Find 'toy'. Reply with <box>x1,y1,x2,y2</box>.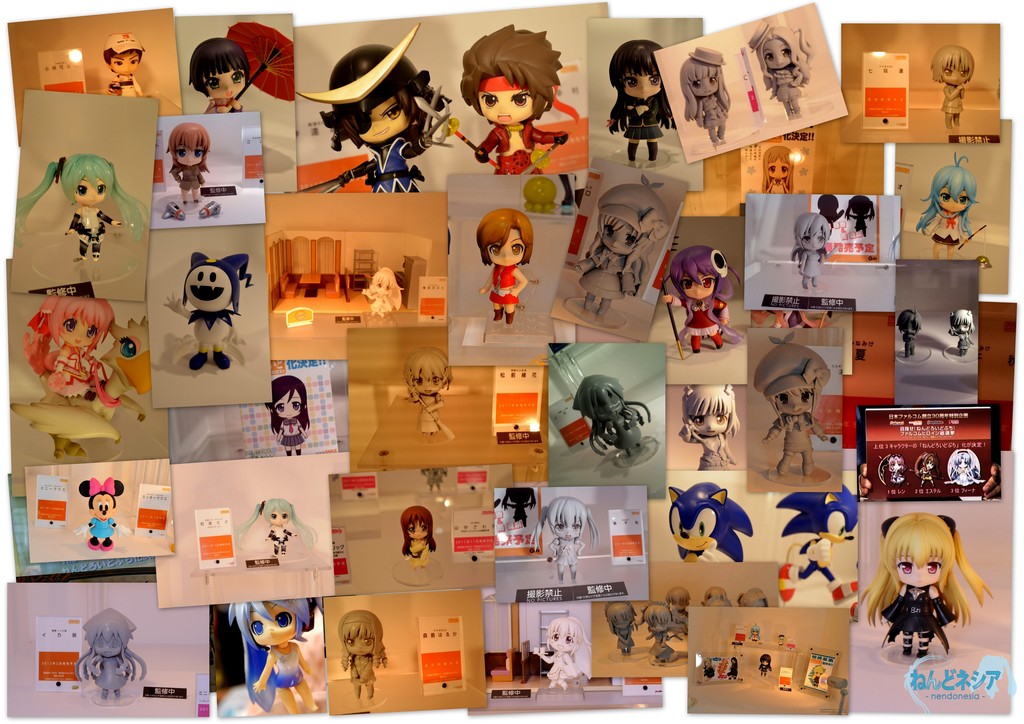
<box>754,334,834,479</box>.
